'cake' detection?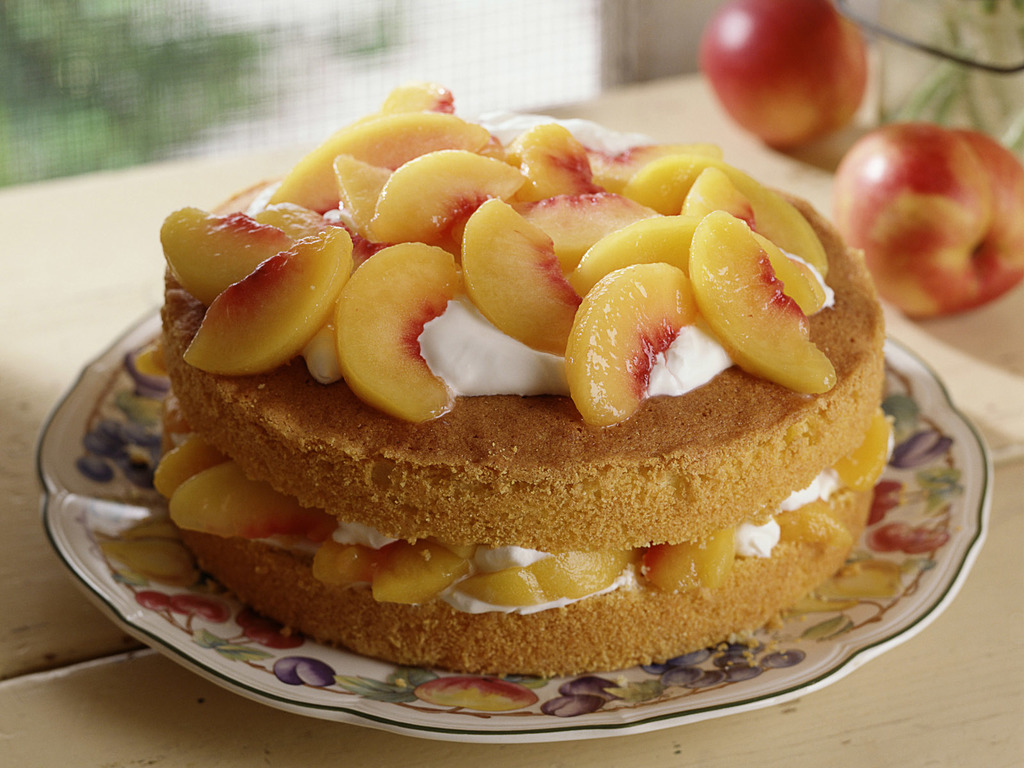
(159, 186, 886, 675)
